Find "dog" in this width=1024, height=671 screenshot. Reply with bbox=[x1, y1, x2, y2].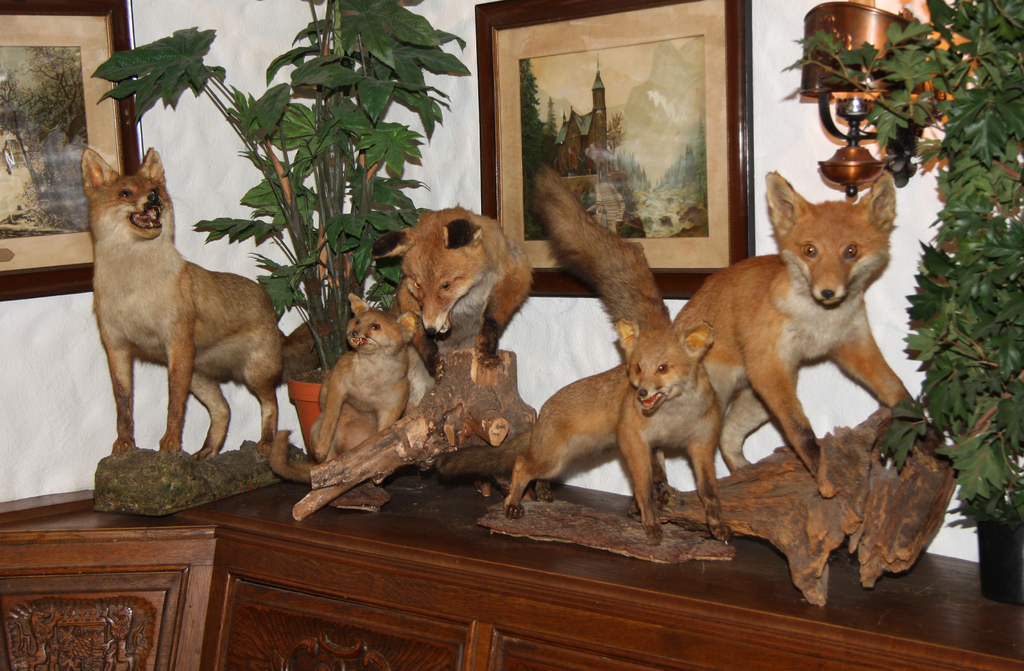
bbox=[315, 295, 420, 461].
